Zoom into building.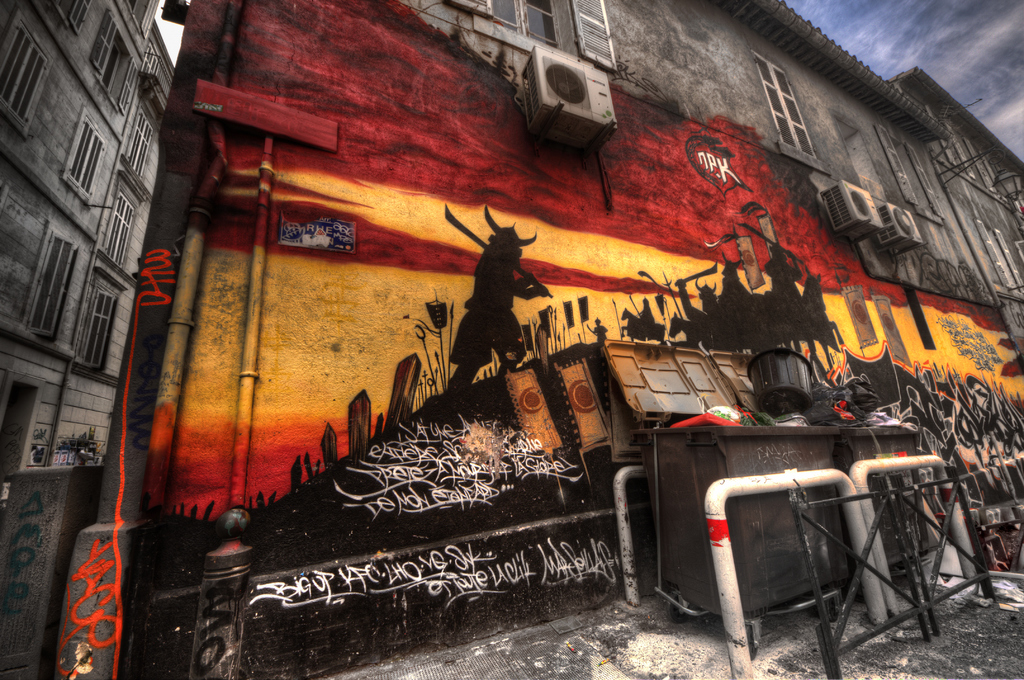
Zoom target: x1=3, y1=0, x2=183, y2=529.
